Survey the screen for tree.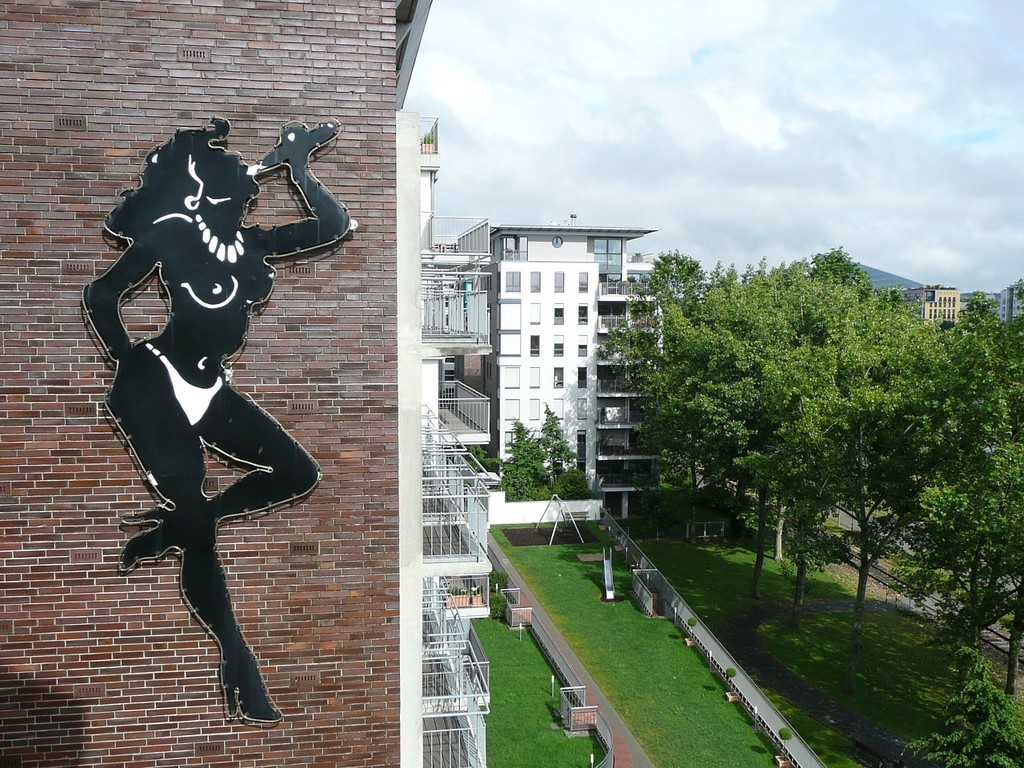
Survey found: x1=723 y1=666 x2=738 y2=694.
